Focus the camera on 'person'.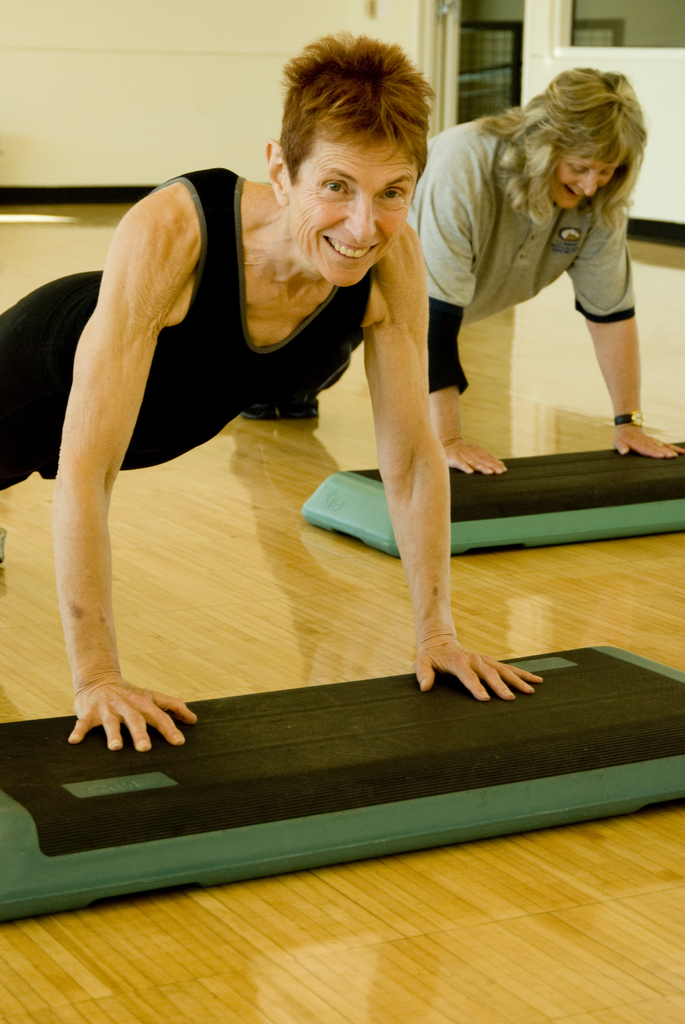
Focus region: {"x1": 411, "y1": 55, "x2": 657, "y2": 501}.
